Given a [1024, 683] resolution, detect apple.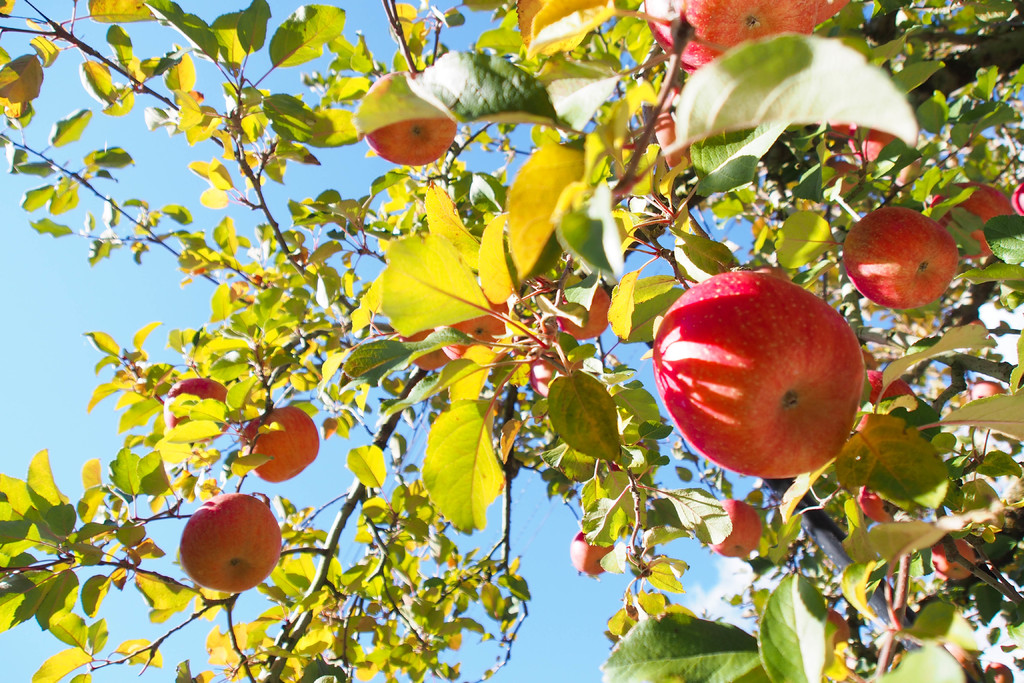
crop(566, 531, 616, 574).
